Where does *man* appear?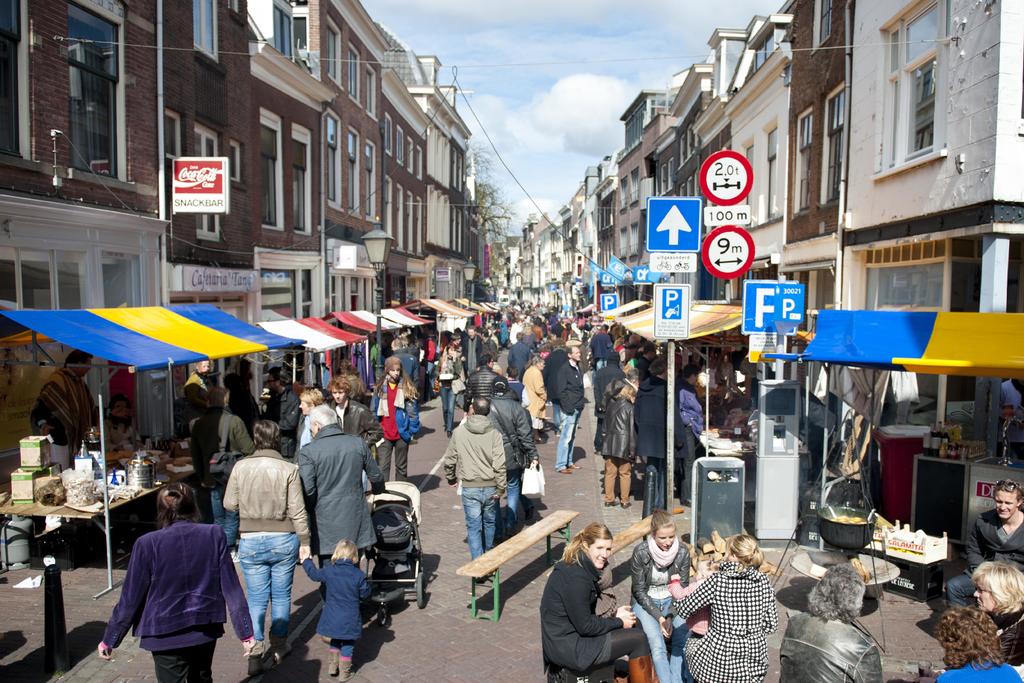
Appears at bbox=[464, 355, 498, 416].
